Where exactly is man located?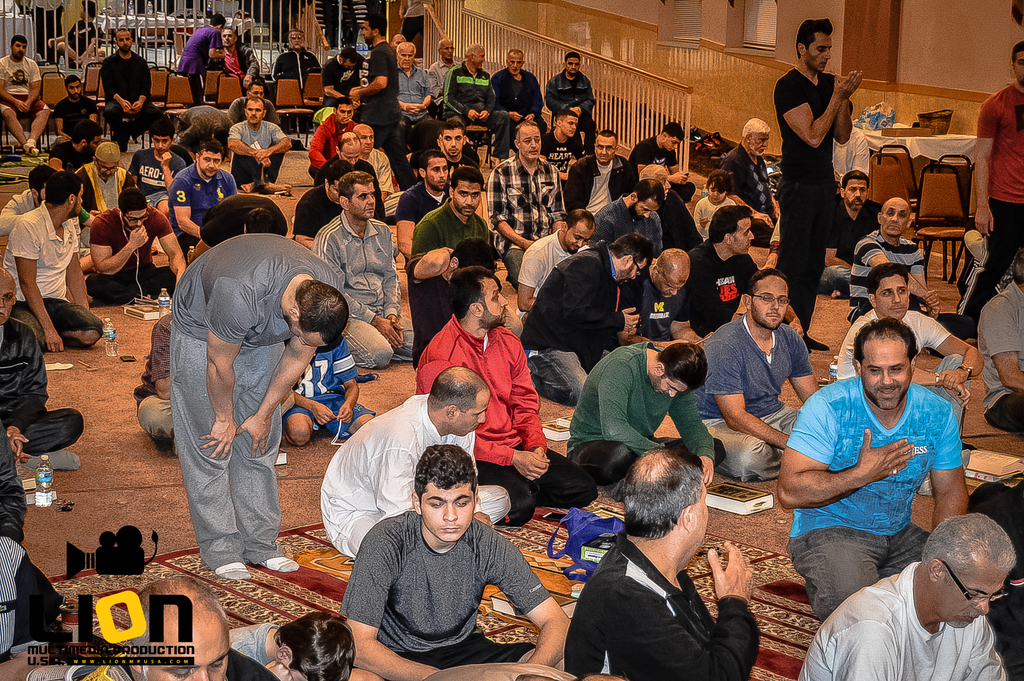
Its bounding box is bbox=[279, 341, 378, 448].
